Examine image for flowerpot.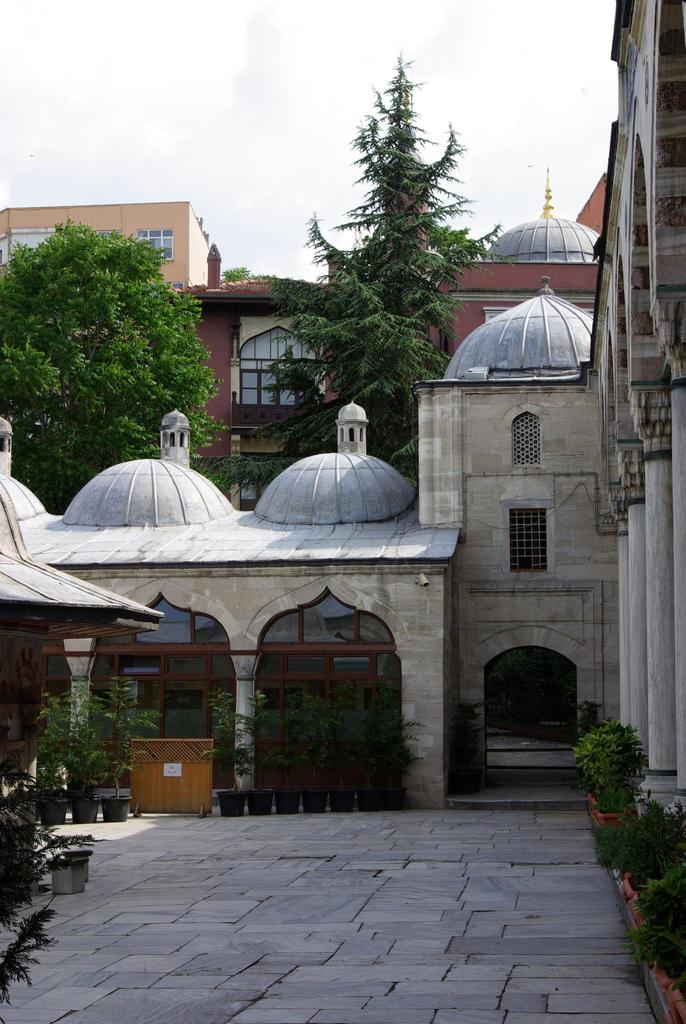
Examination result: select_region(45, 855, 89, 895).
